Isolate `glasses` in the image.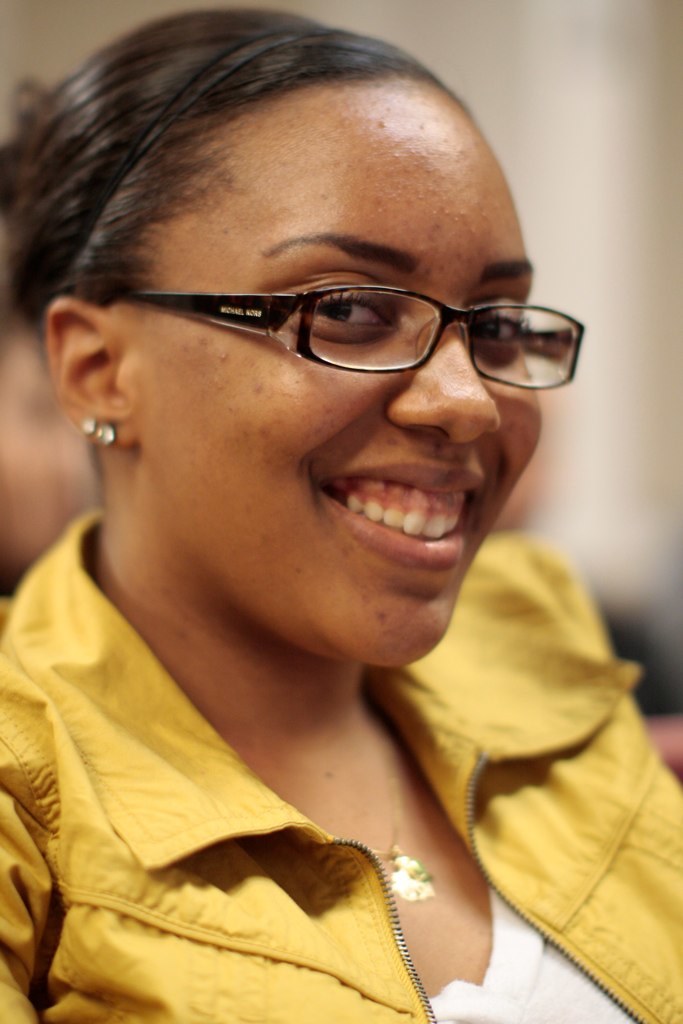
Isolated region: [77, 243, 581, 388].
